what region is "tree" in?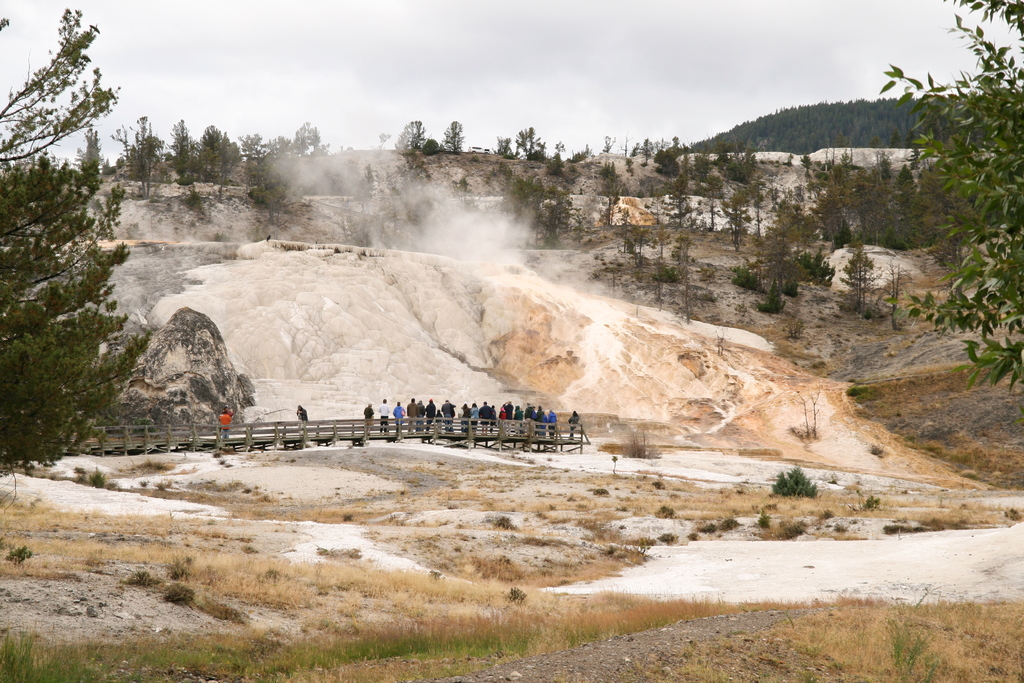
(left=294, top=120, right=325, bottom=153).
